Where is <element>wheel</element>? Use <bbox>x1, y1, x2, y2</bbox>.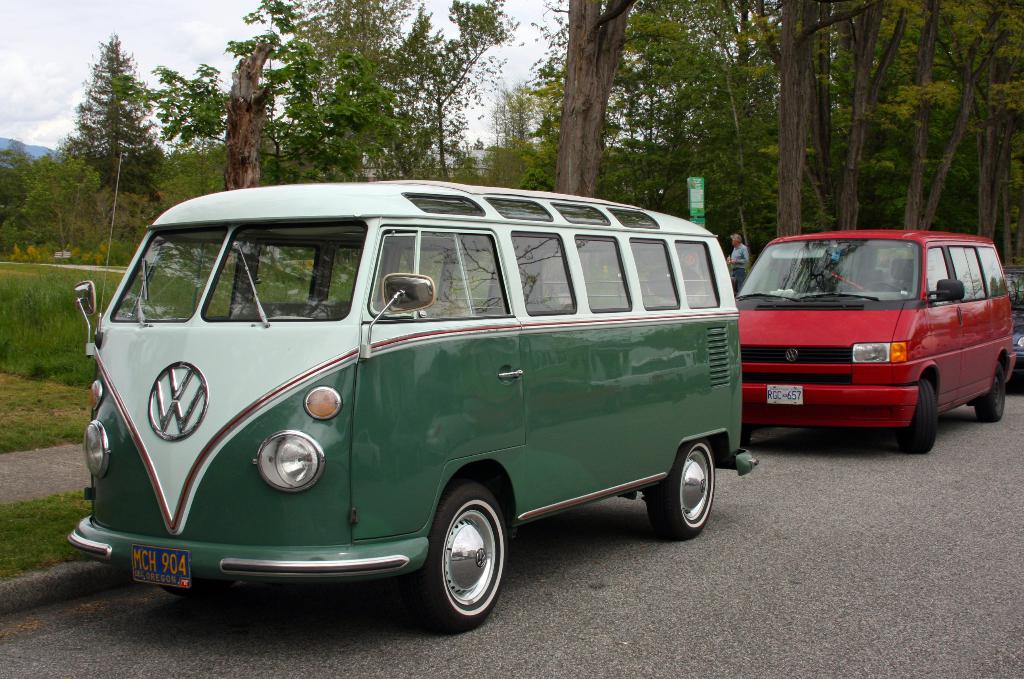
<bbox>740, 424, 755, 449</bbox>.
